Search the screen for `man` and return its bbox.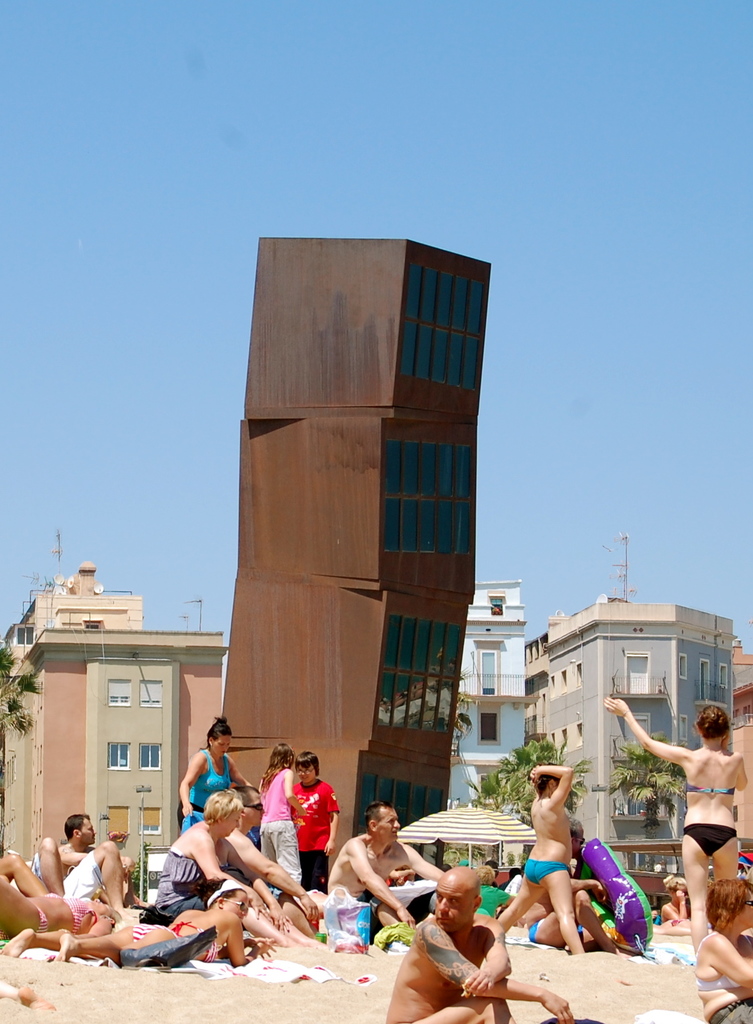
Found: l=392, t=870, r=542, b=1017.
